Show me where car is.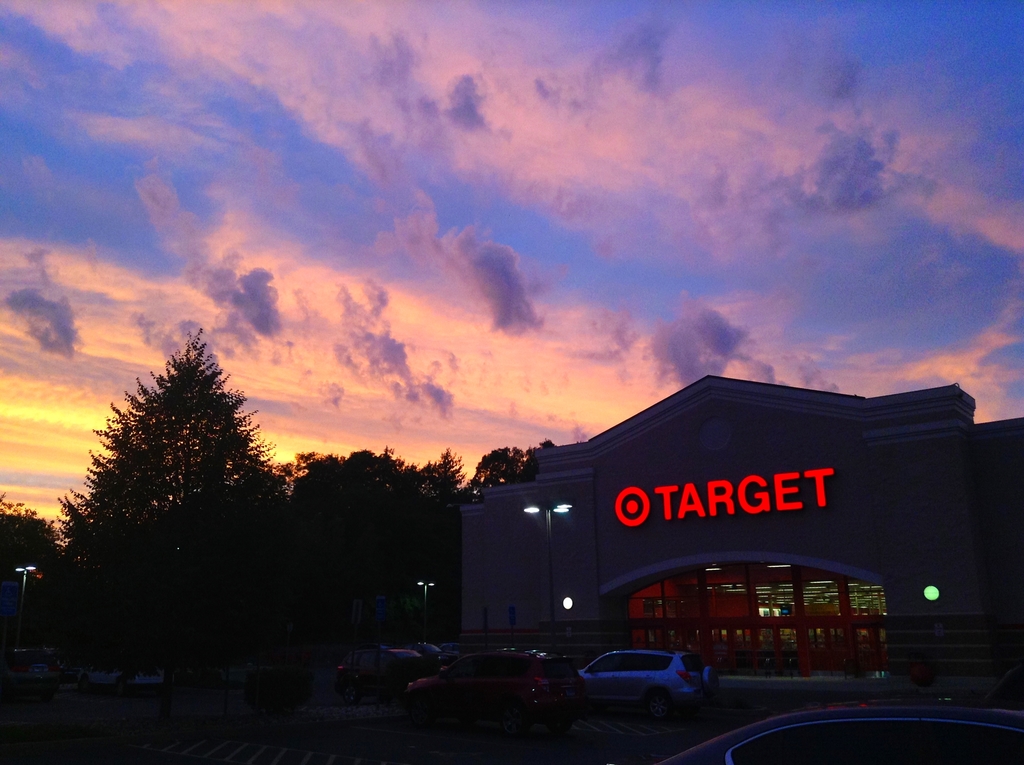
car is at (x1=402, y1=654, x2=579, y2=709).
